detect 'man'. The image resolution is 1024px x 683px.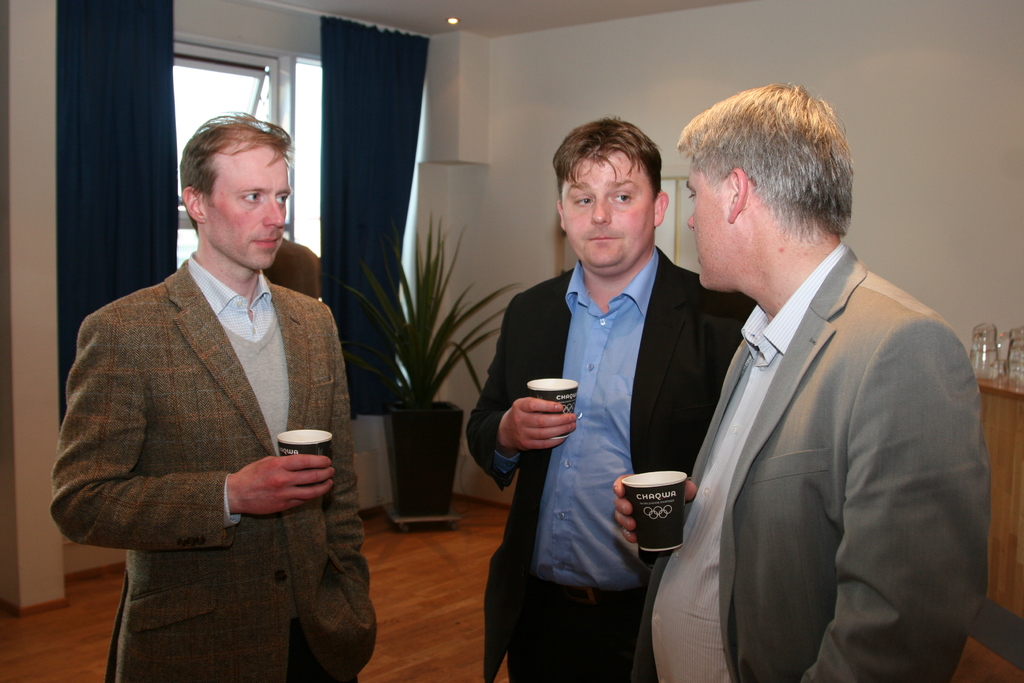
(x1=643, y1=72, x2=979, y2=680).
